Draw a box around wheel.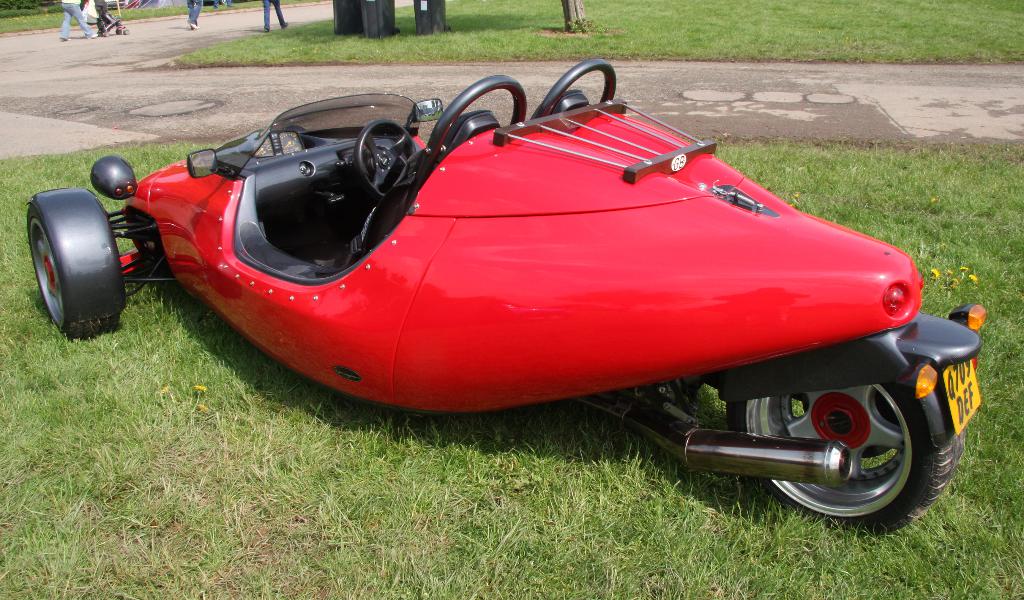
box=[356, 122, 406, 195].
